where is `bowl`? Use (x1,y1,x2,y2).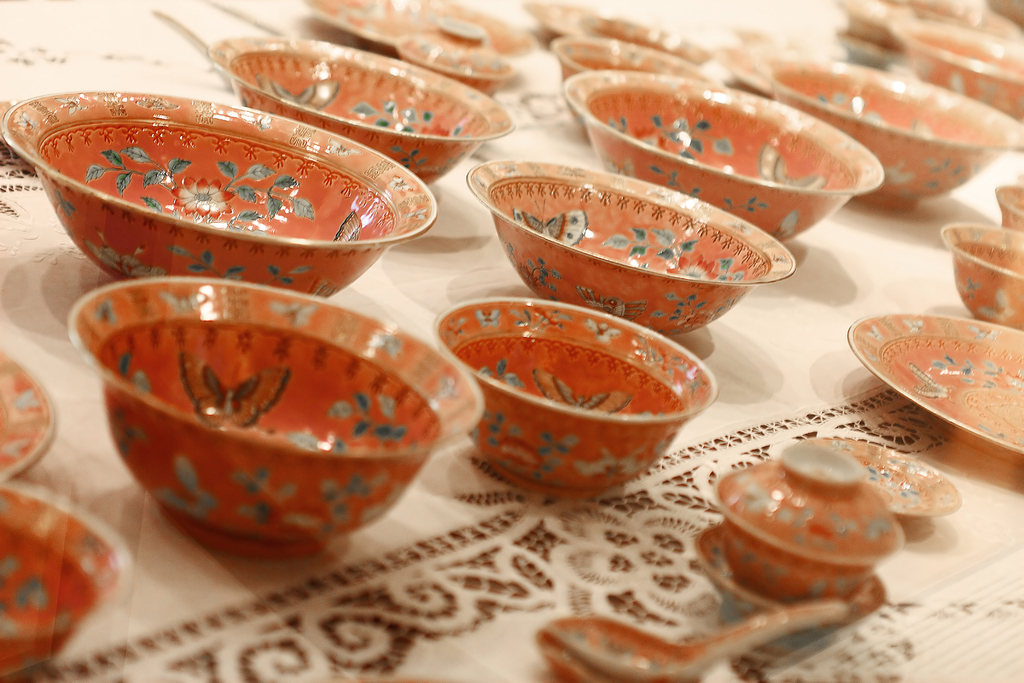
(547,35,719,84).
